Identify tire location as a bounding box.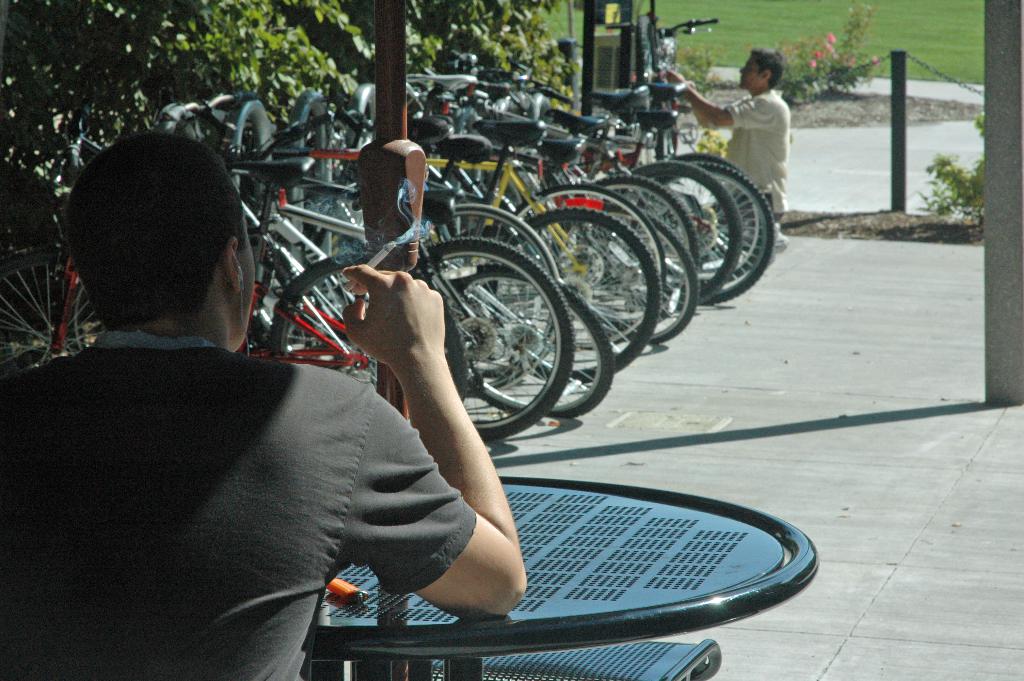
box(268, 254, 468, 404).
